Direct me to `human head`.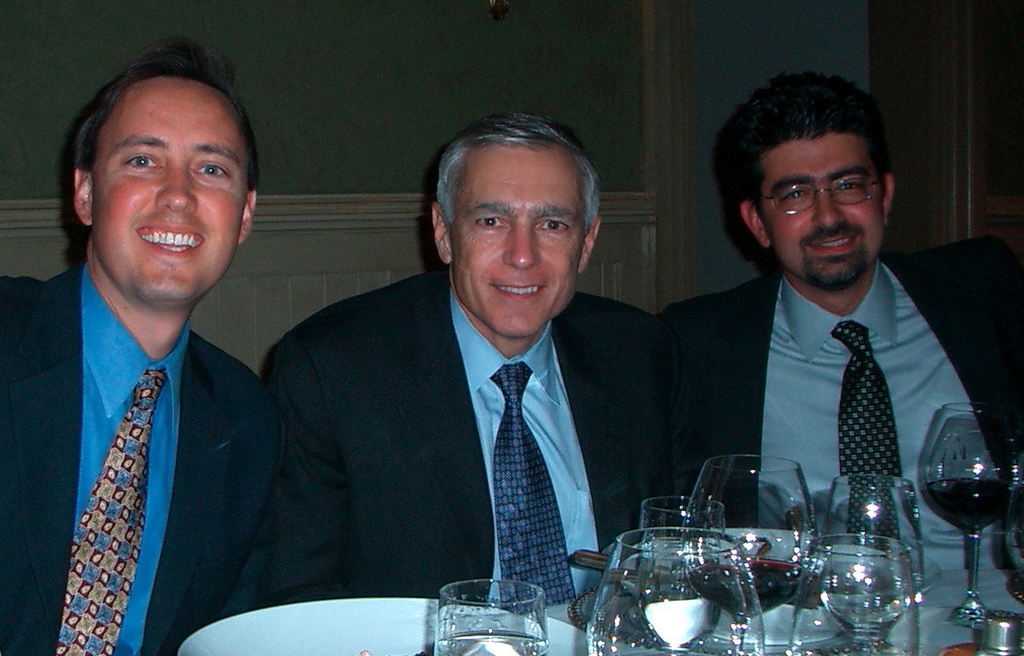
Direction: 720,69,899,292.
